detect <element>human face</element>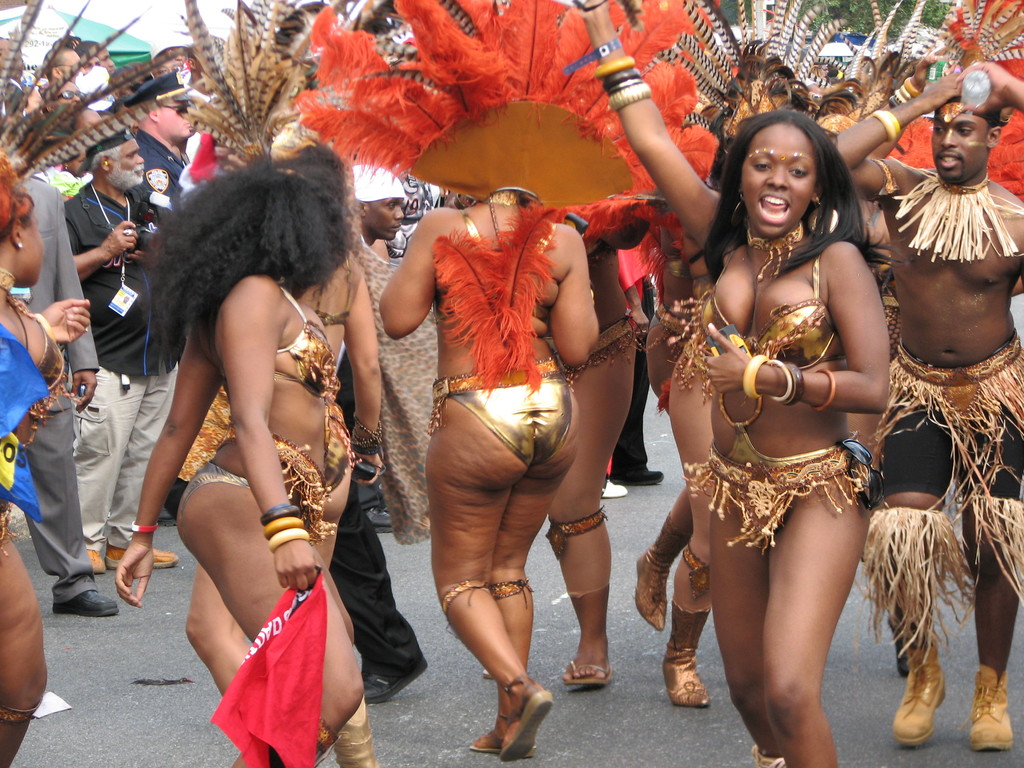
<box>107,138,144,189</box>
